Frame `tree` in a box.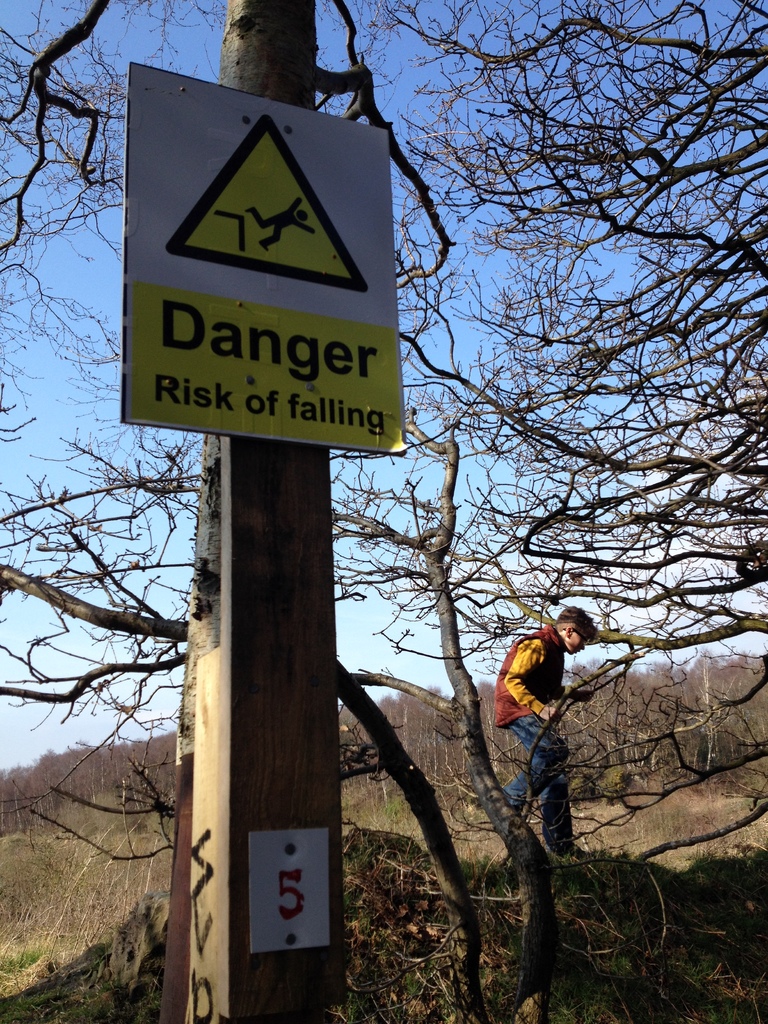
{"x1": 38, "y1": 0, "x2": 745, "y2": 1004}.
